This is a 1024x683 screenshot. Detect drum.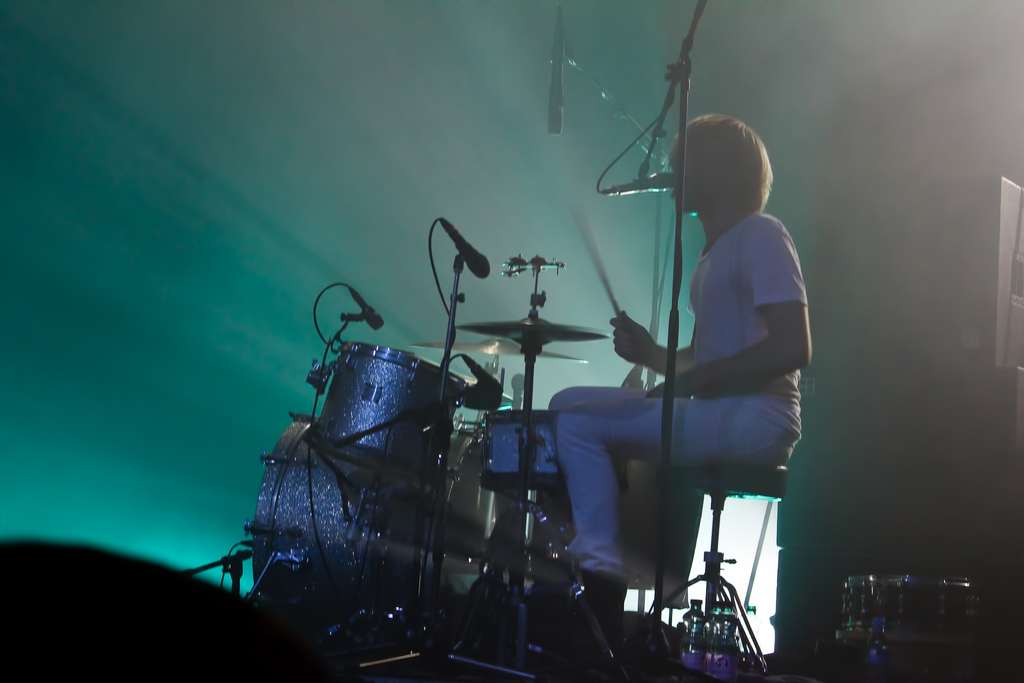
(245, 409, 491, 650).
